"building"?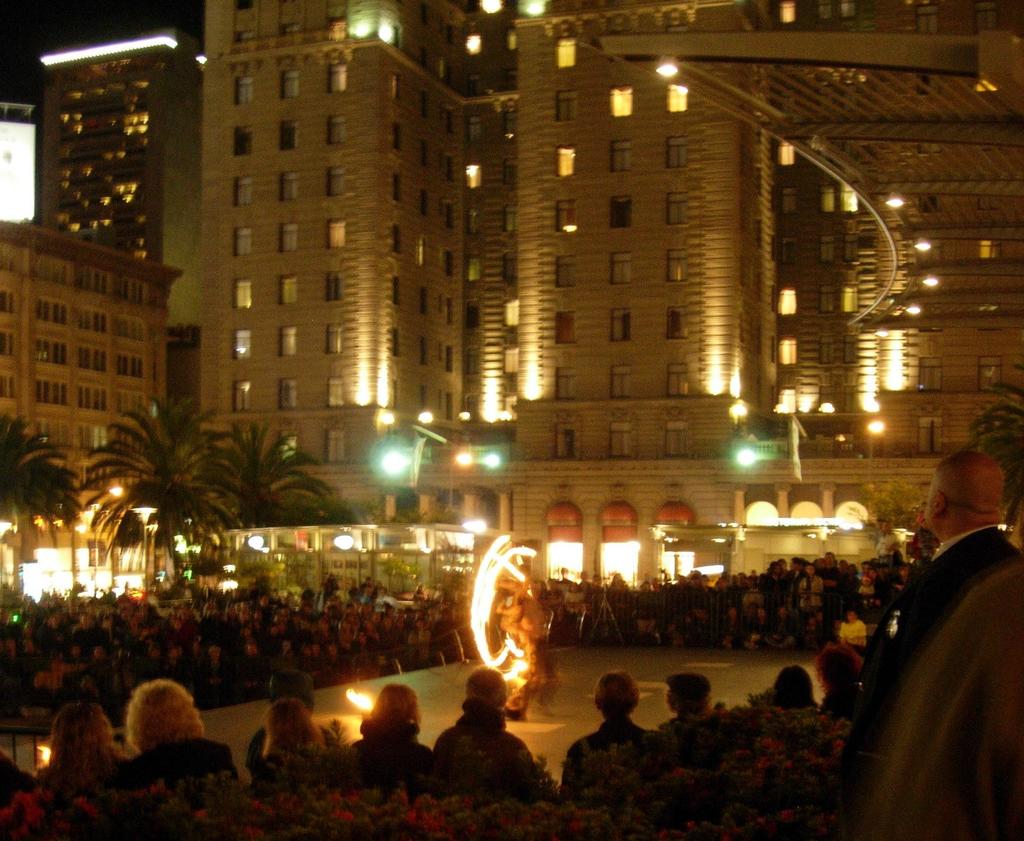
bbox=(187, 0, 1023, 592)
